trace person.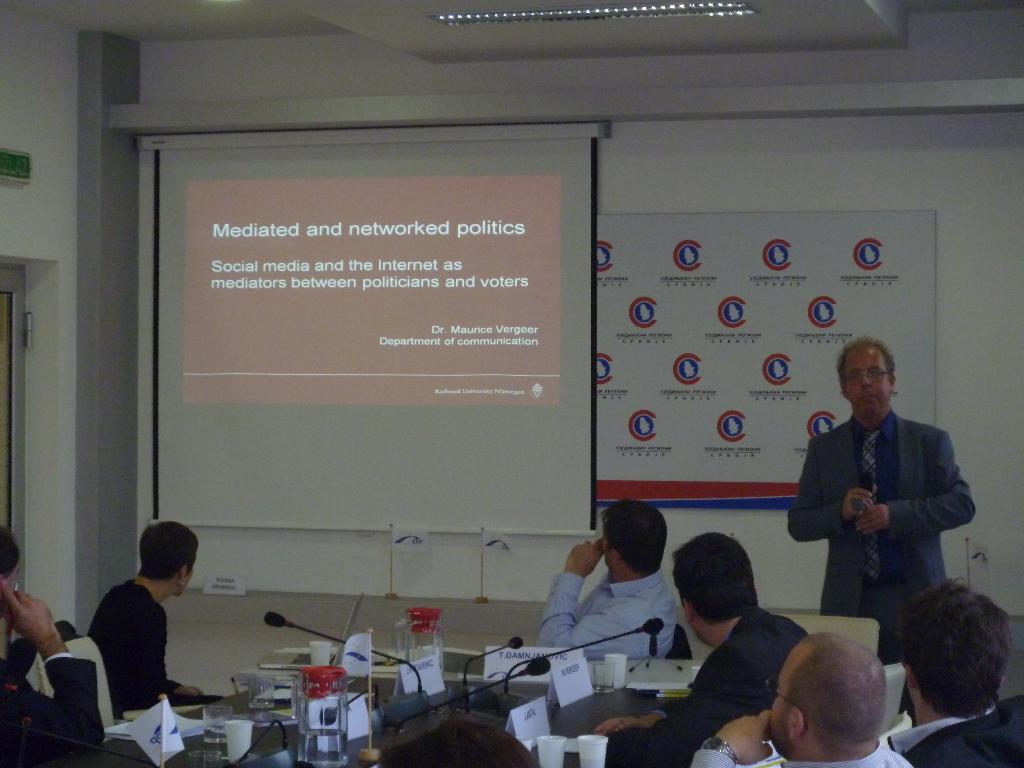
Traced to locate(531, 495, 678, 665).
